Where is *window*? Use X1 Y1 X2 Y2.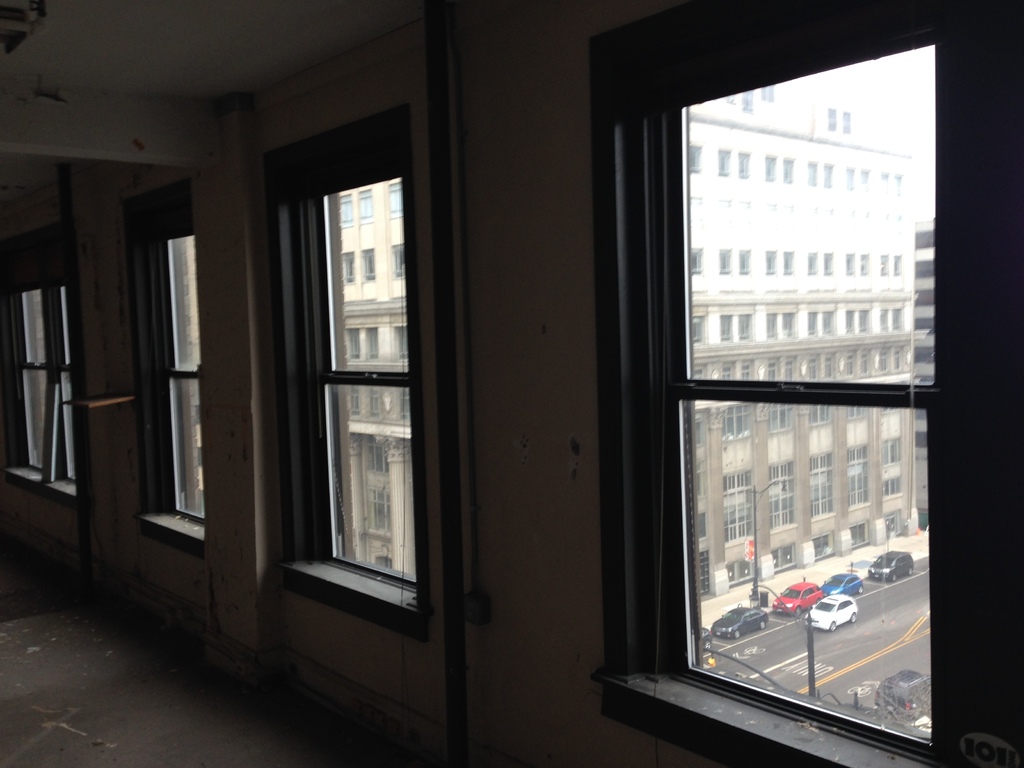
893 255 903 274.
